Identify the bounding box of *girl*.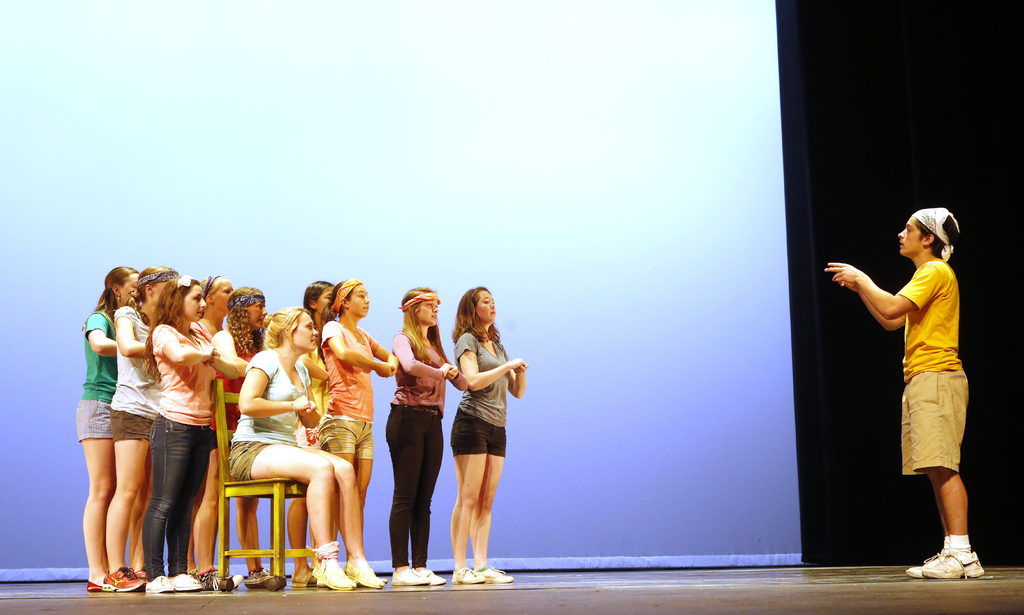
302,280,335,583.
